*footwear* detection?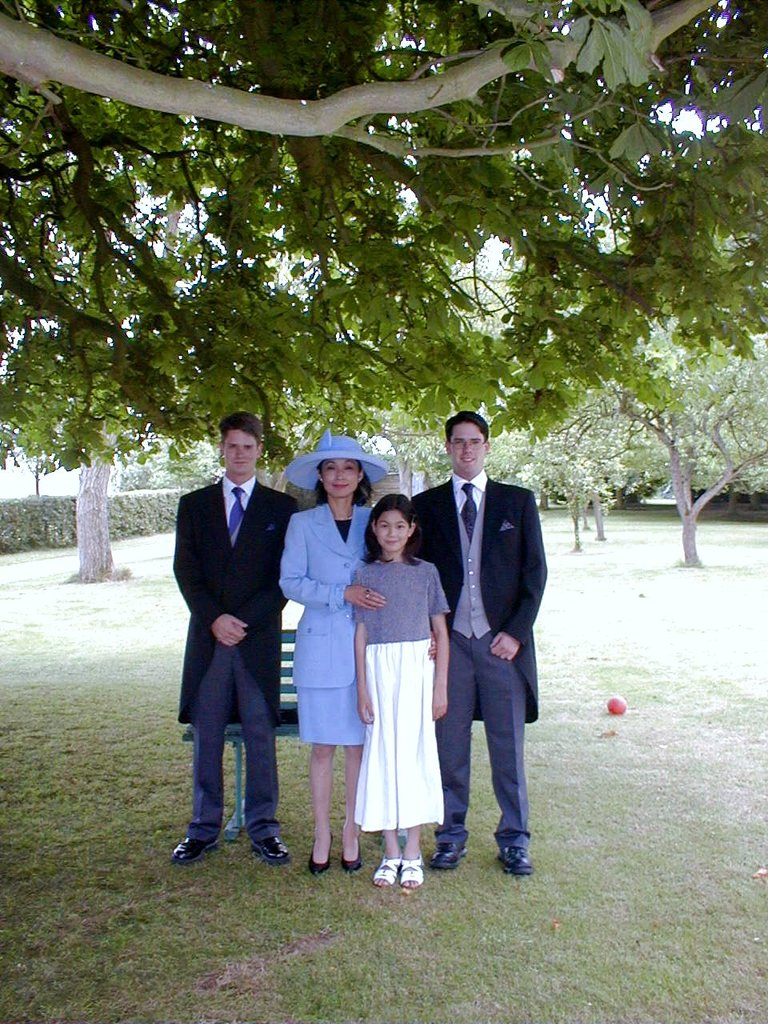
[433, 843, 468, 867]
